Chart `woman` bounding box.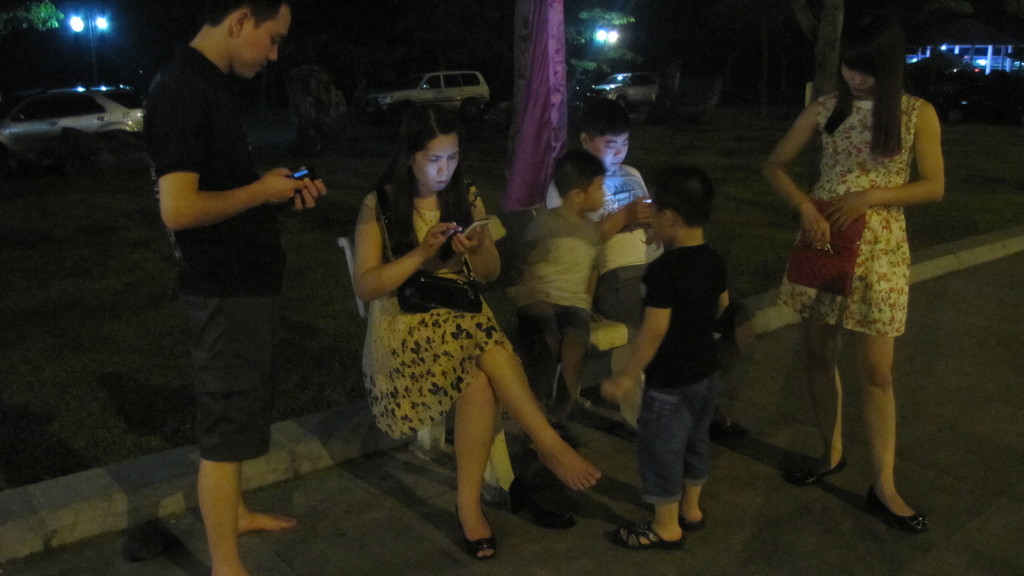
Charted: select_region(363, 108, 606, 571).
